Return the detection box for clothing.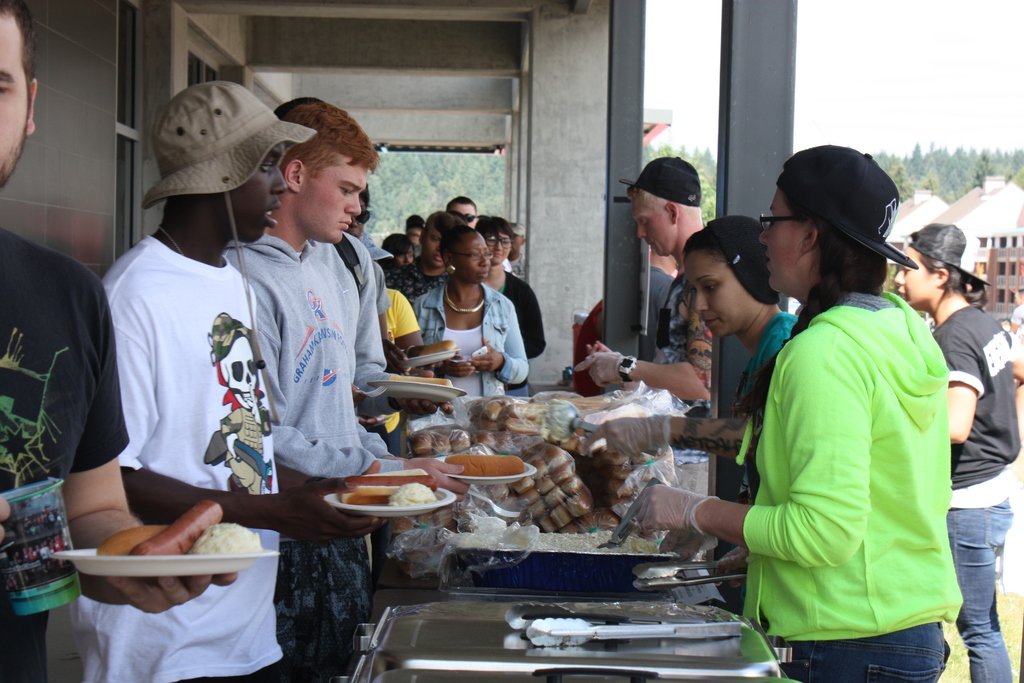
(47, 240, 292, 682).
